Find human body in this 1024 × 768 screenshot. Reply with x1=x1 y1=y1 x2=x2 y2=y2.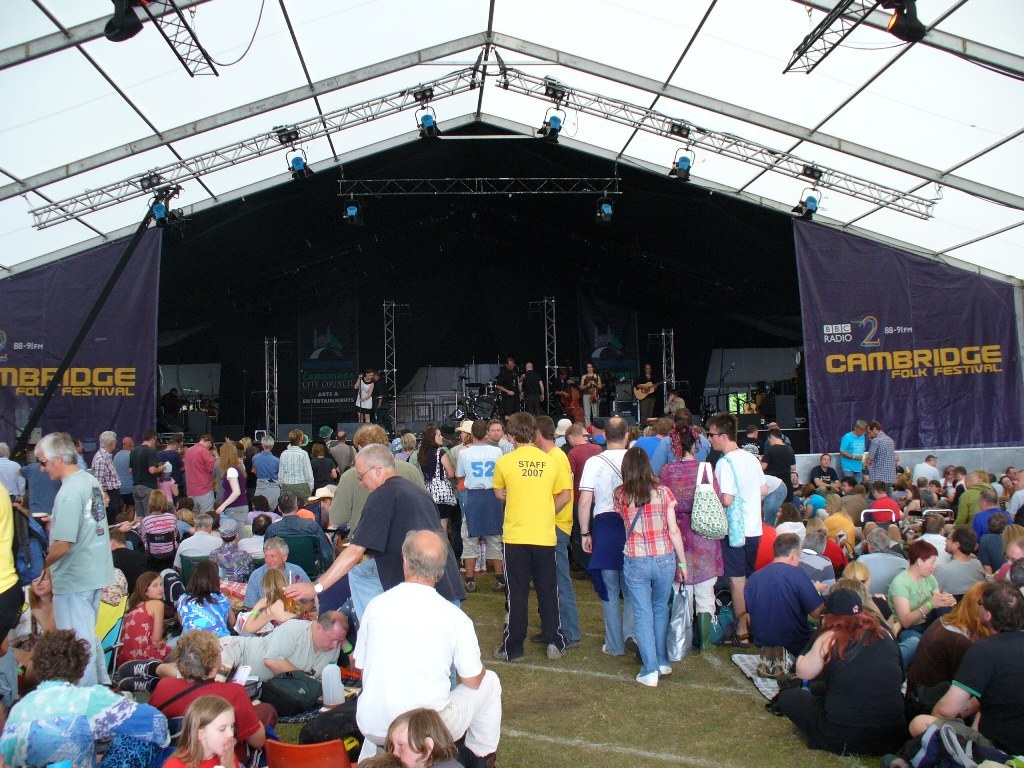
x1=529 y1=410 x2=582 y2=640.
